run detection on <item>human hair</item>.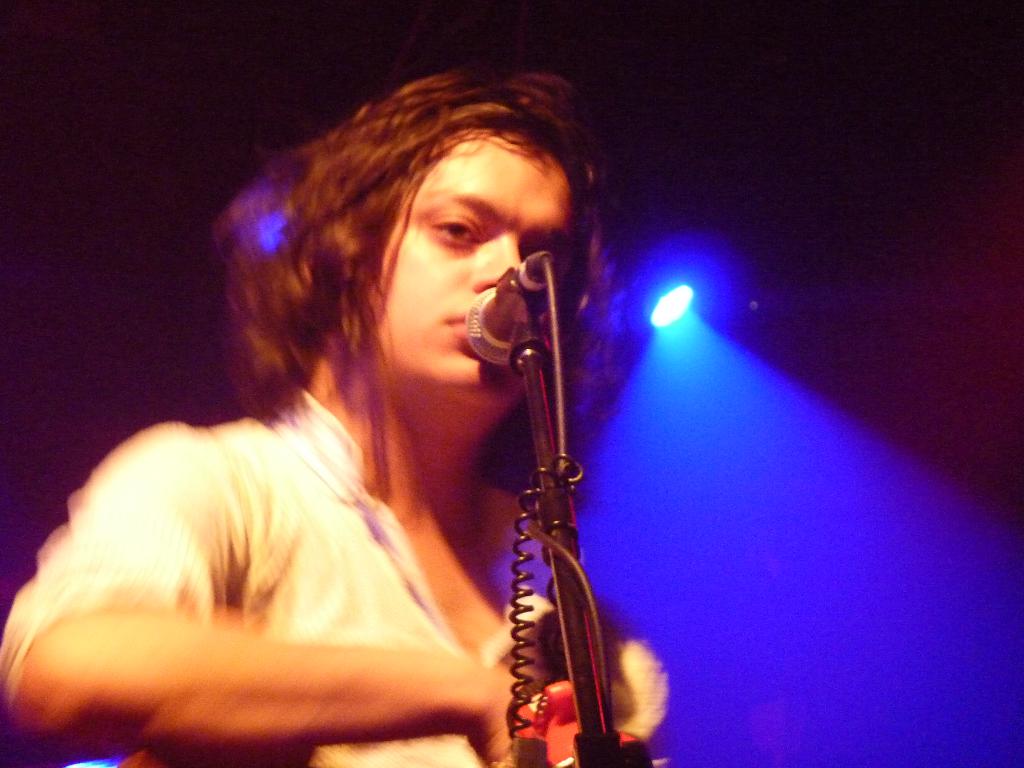
Result: [210, 76, 624, 495].
